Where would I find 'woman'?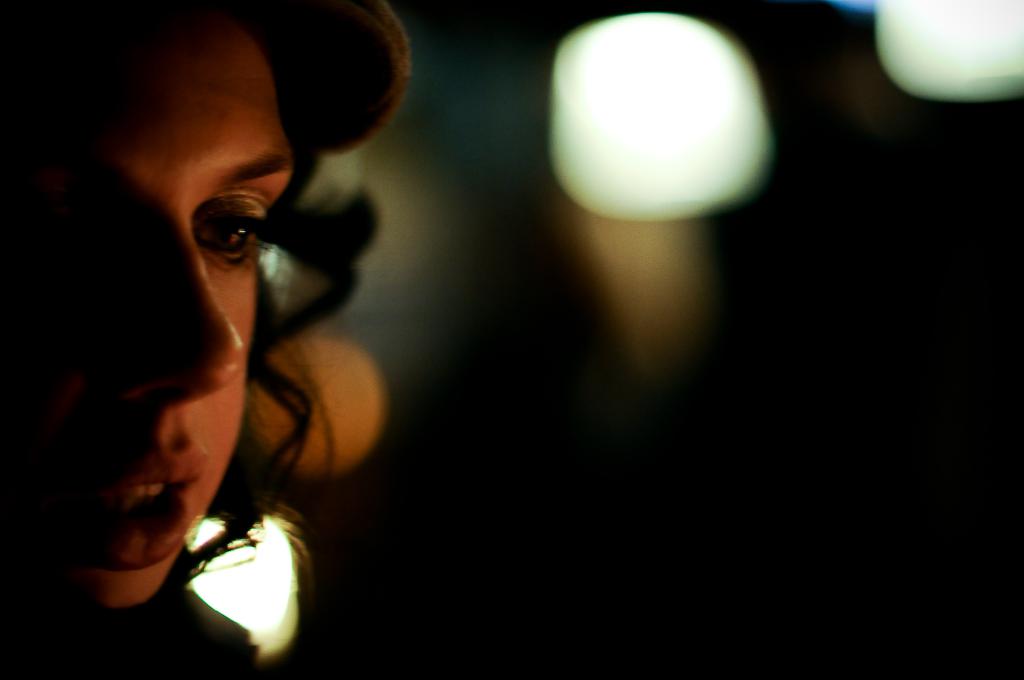
At box(14, 0, 433, 677).
